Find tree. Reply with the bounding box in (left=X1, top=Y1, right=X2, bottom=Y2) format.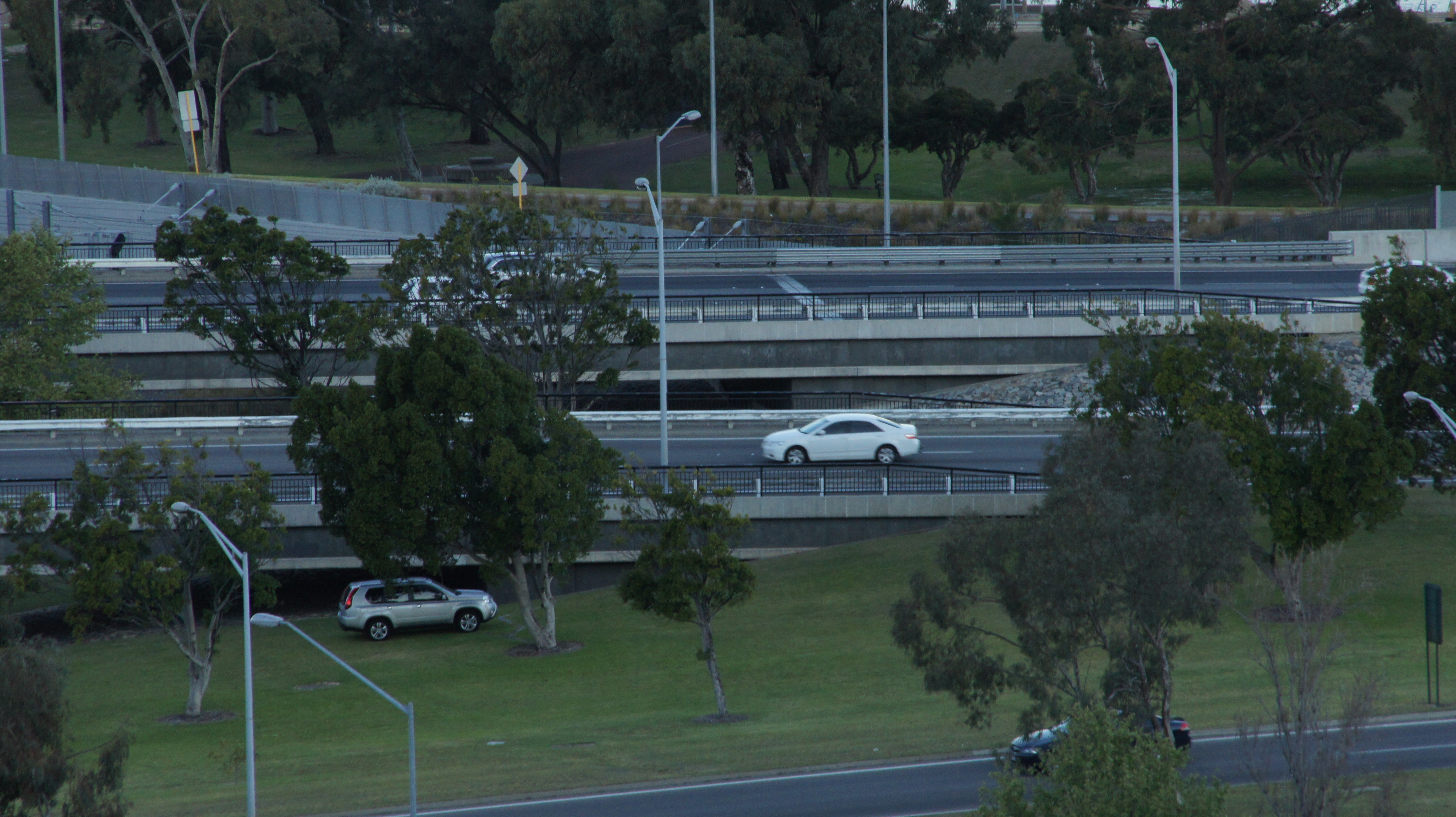
(left=389, top=173, right=447, bottom=259).
